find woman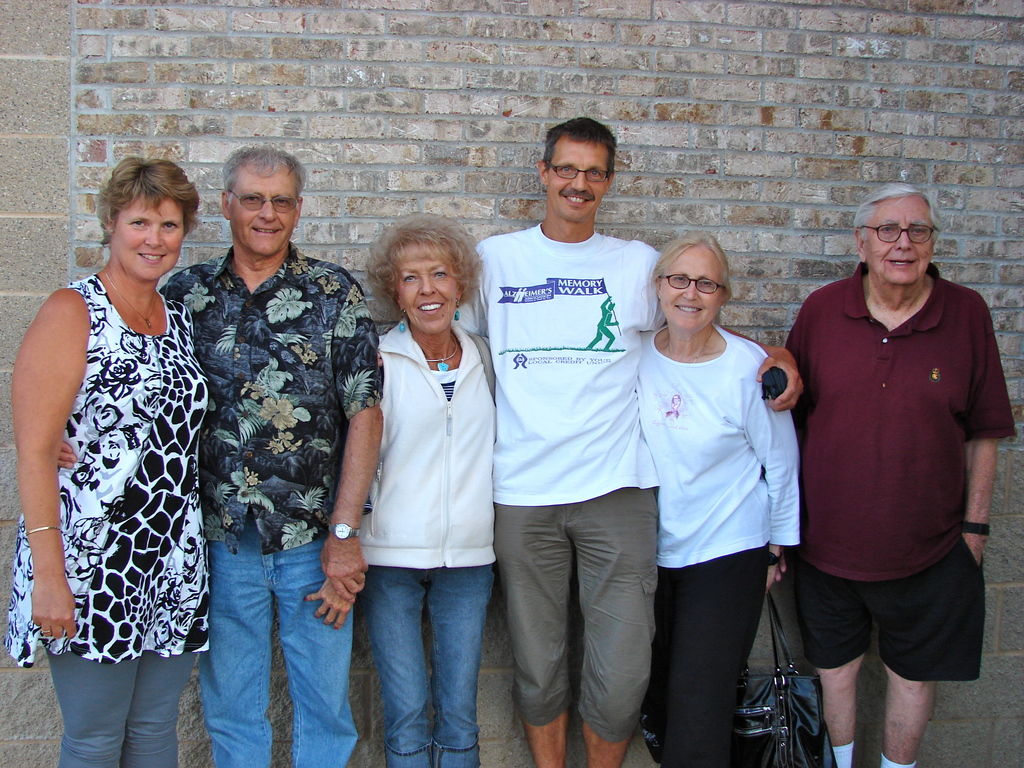
[17,86,215,767]
